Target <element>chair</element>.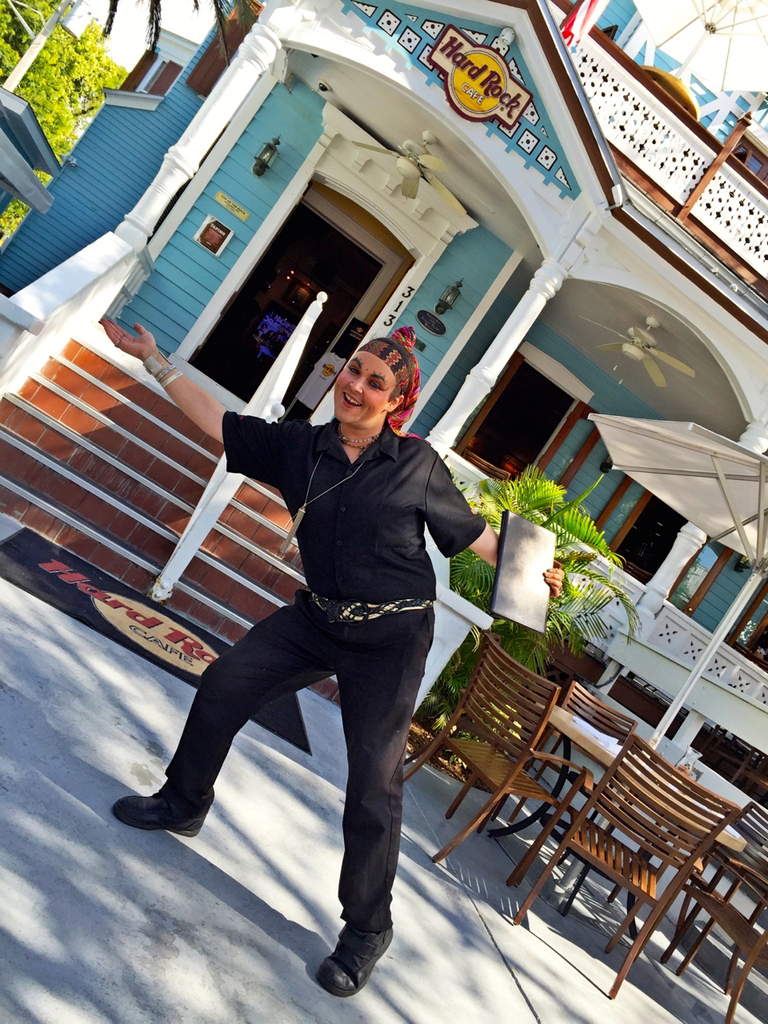
Target region: rect(489, 680, 640, 888).
